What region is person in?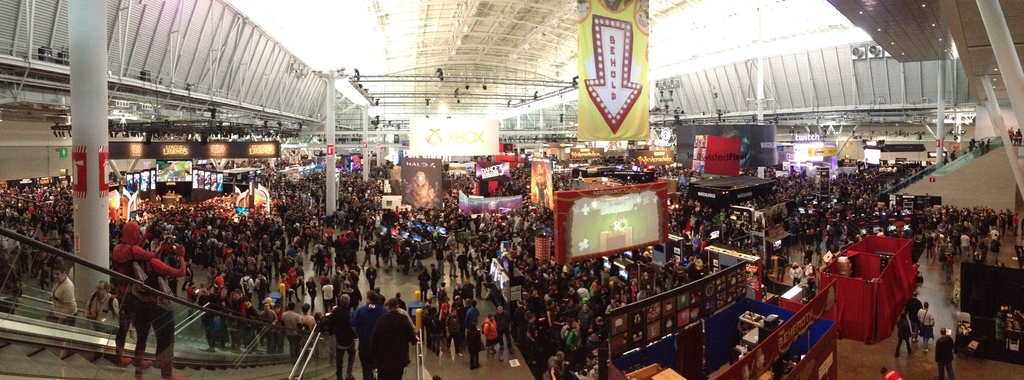
locate(499, 162, 529, 197).
